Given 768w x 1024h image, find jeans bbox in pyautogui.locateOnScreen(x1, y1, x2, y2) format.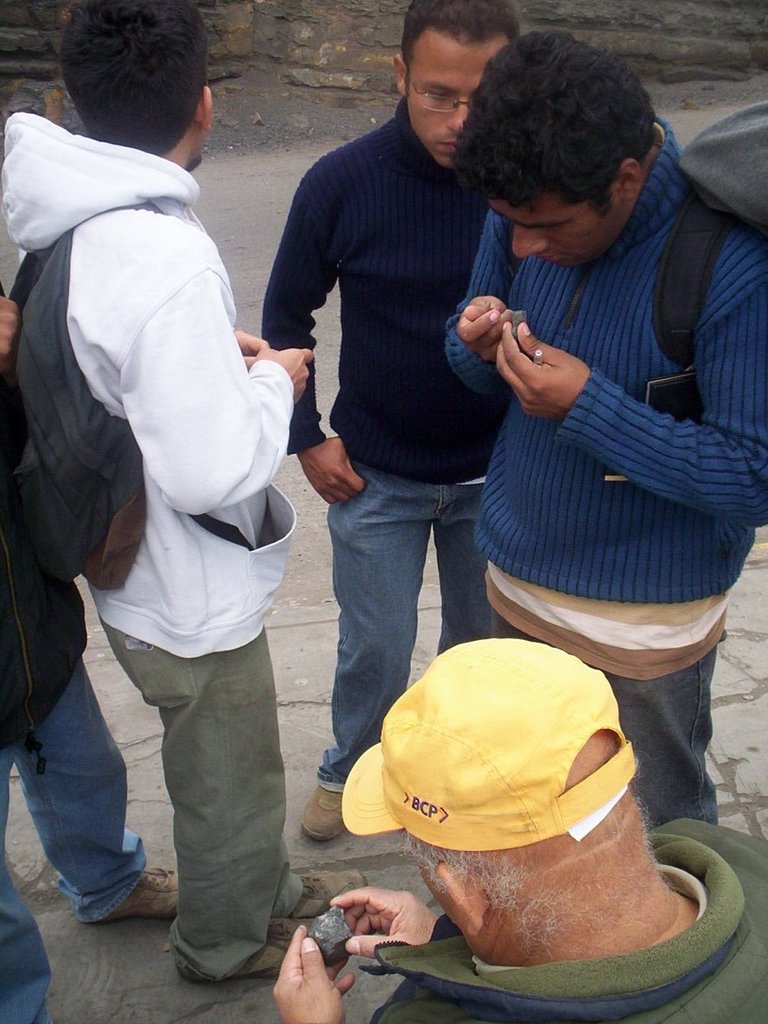
pyautogui.locateOnScreen(103, 612, 304, 983).
